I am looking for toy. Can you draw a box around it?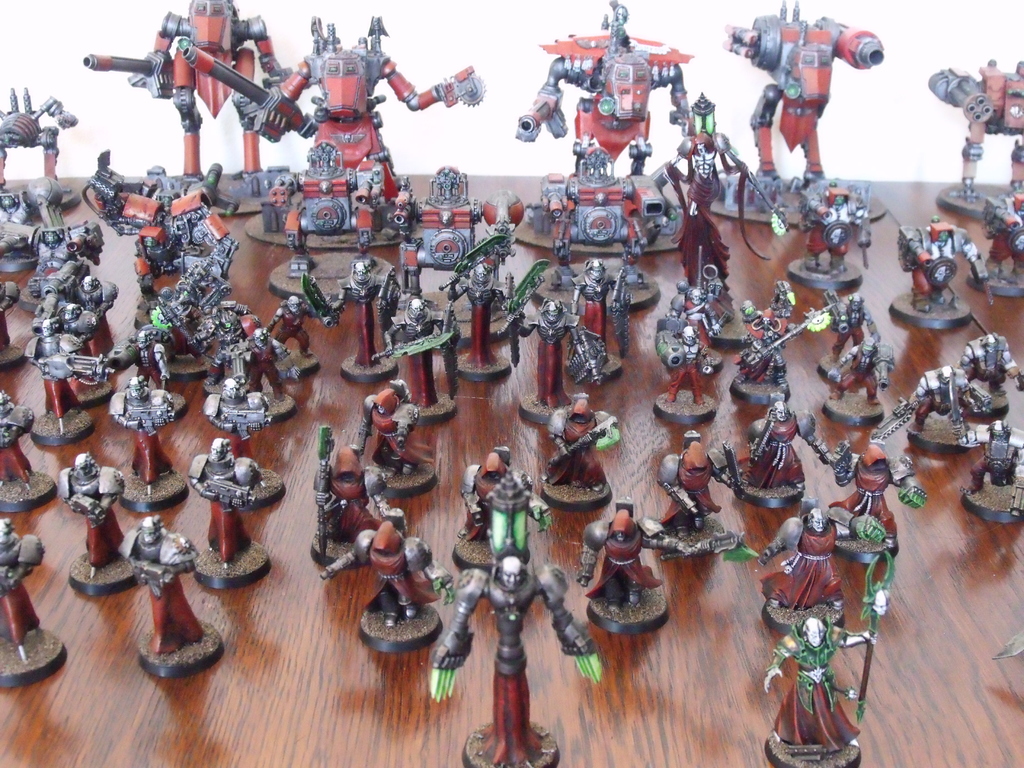
Sure, the bounding box is {"left": 661, "top": 326, "right": 713, "bottom": 405}.
